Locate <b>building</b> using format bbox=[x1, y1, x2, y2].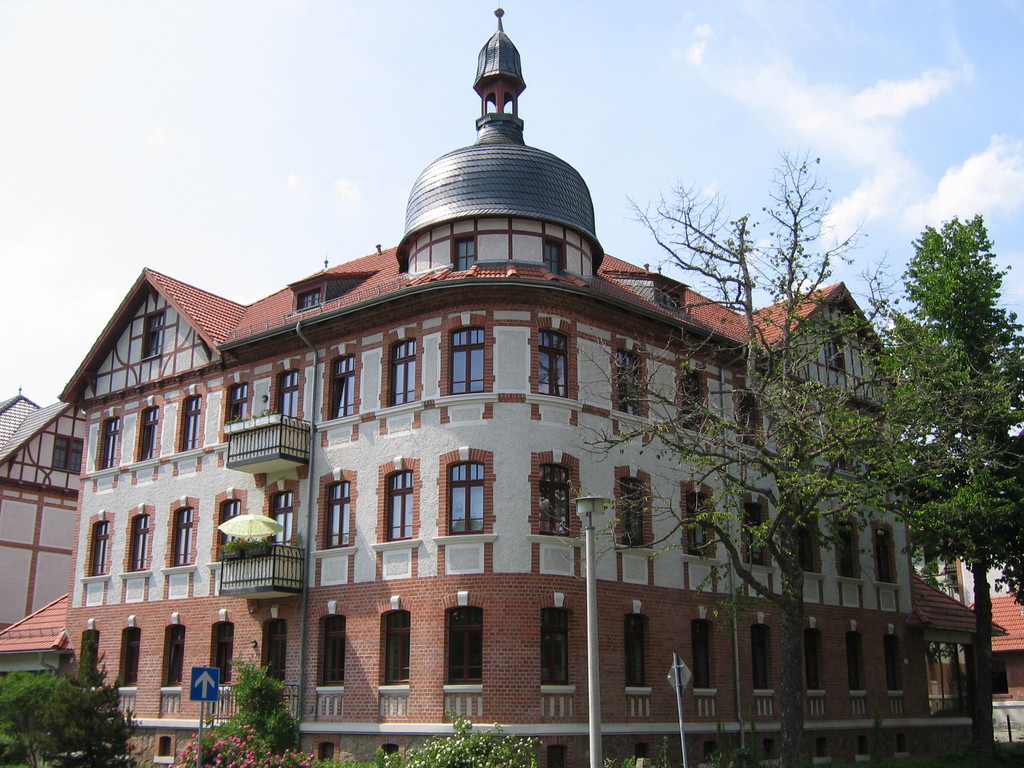
bbox=[969, 590, 1023, 735].
